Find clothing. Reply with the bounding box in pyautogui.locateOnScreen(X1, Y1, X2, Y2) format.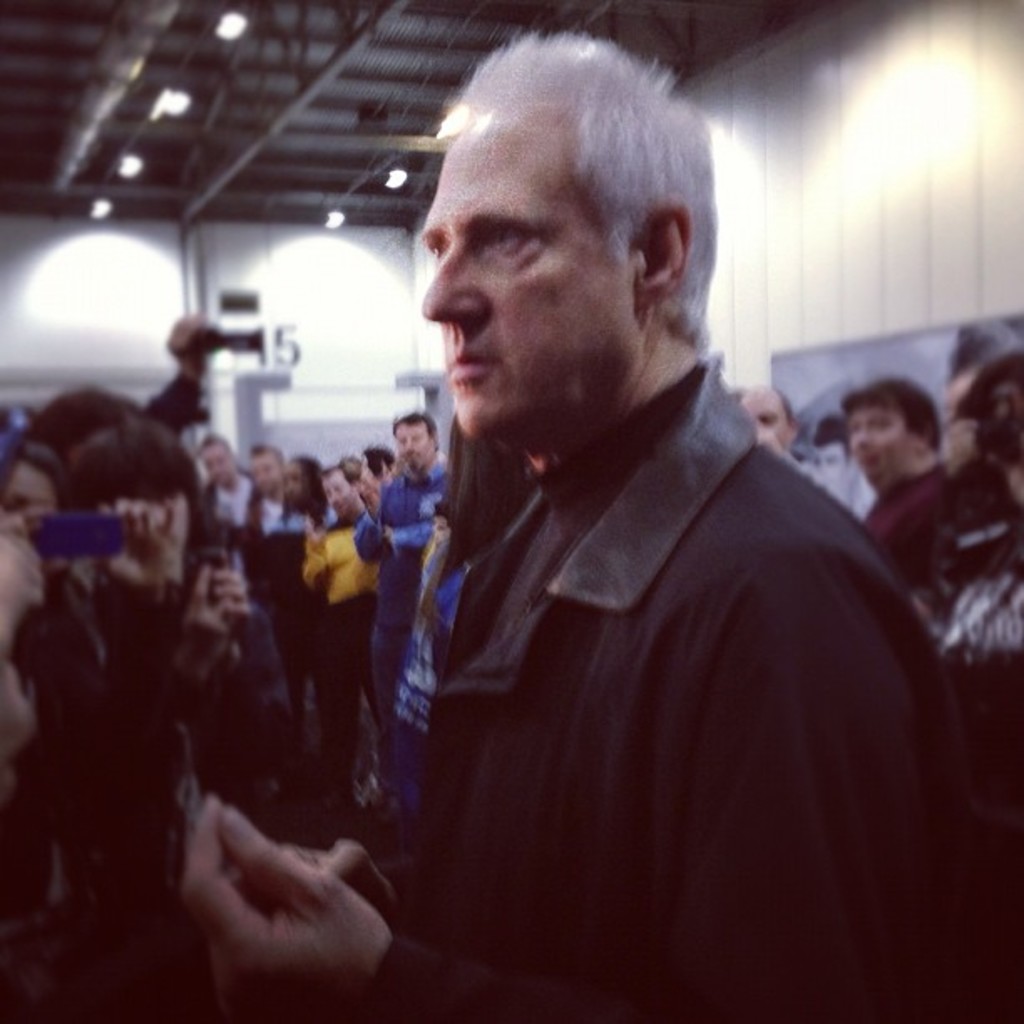
pyautogui.locateOnScreen(256, 500, 343, 708).
